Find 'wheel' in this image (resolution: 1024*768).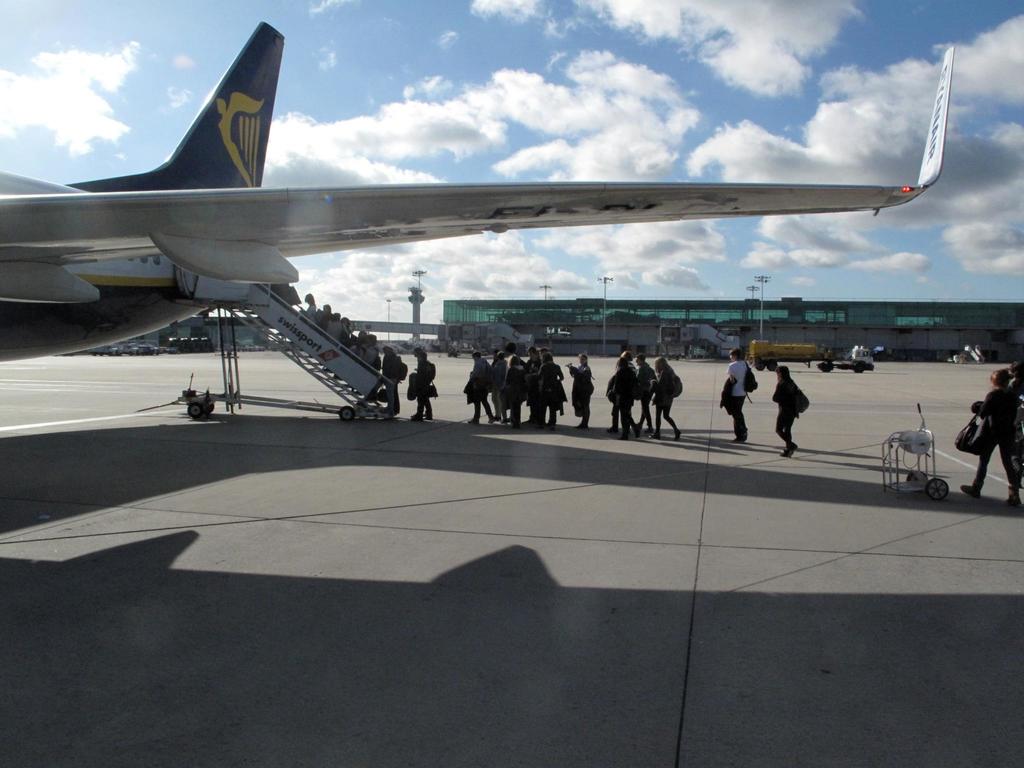
left=932, top=478, right=951, bottom=500.
